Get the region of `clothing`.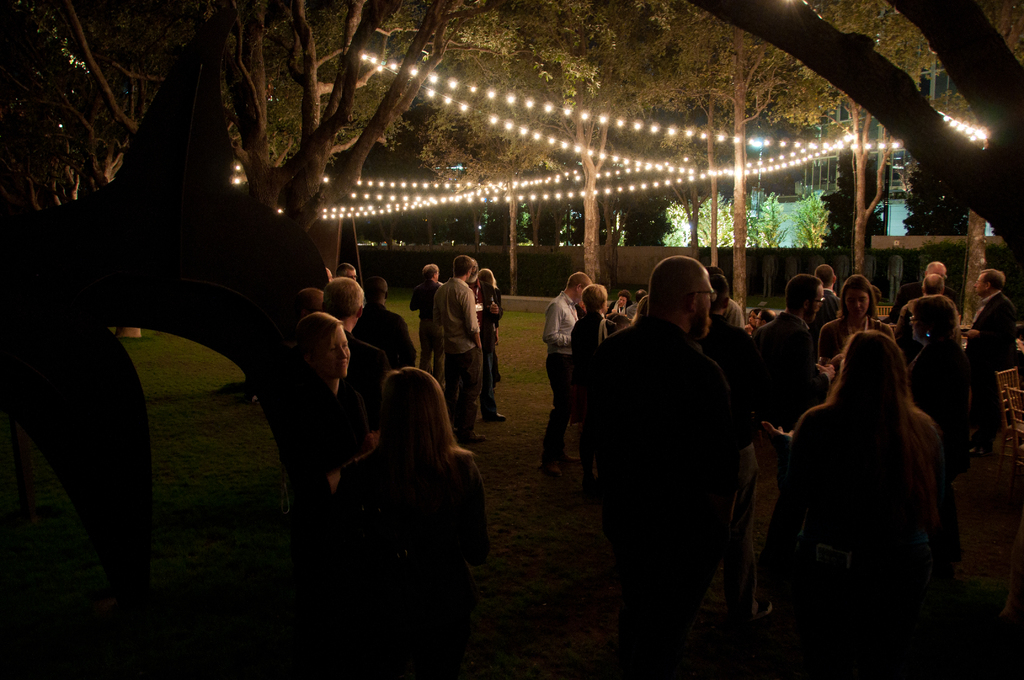
x1=747, y1=304, x2=819, y2=414.
